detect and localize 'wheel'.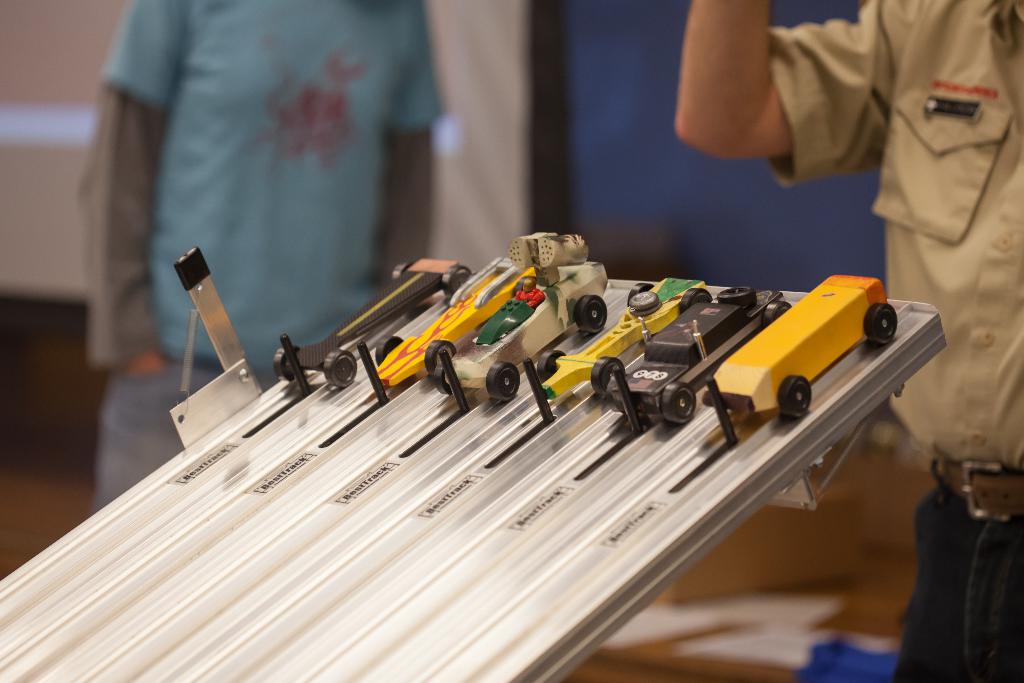
Localized at {"left": 391, "top": 263, "right": 412, "bottom": 279}.
